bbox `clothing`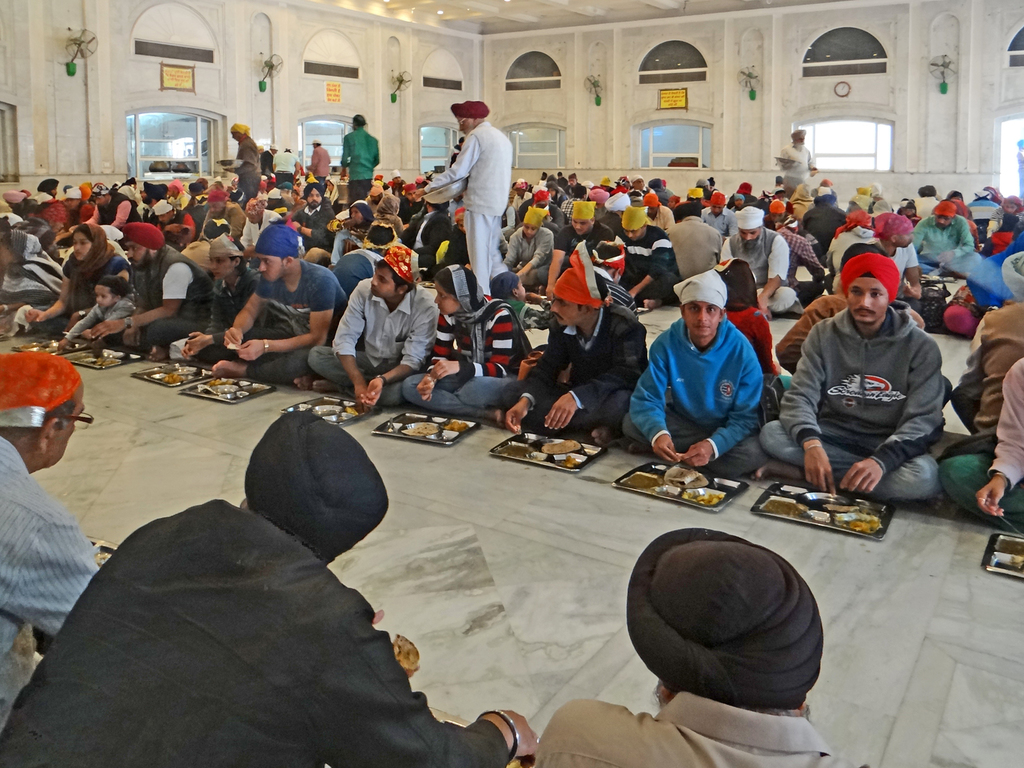
Rect(257, 145, 275, 184)
